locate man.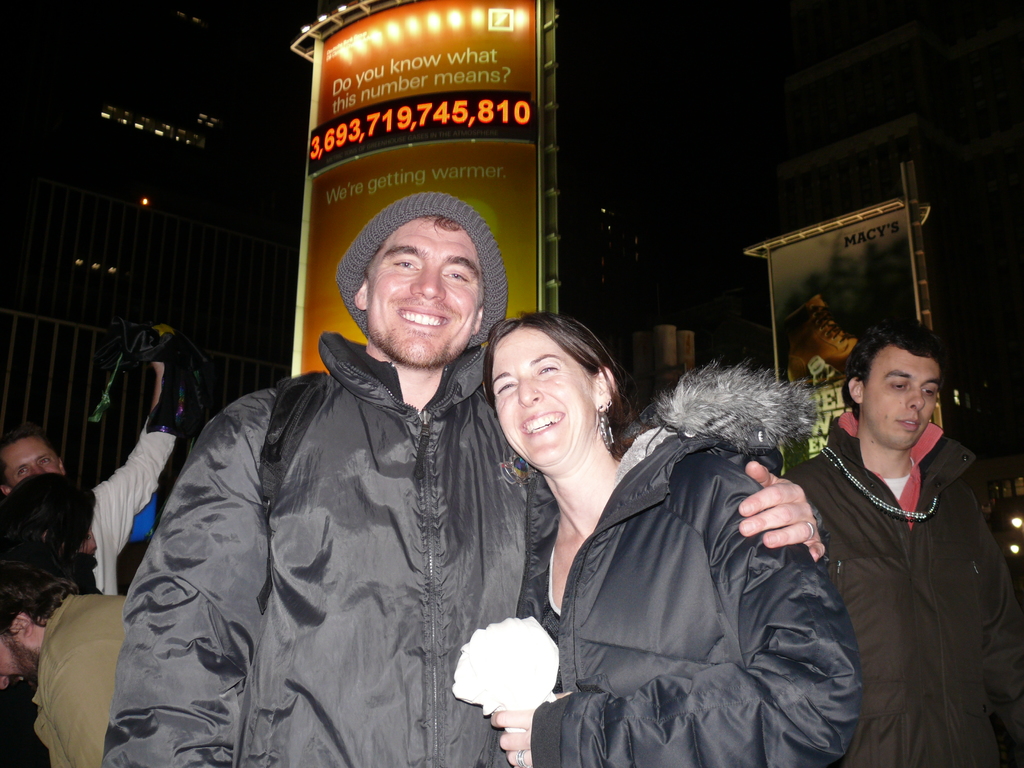
Bounding box: [761,321,1021,767].
